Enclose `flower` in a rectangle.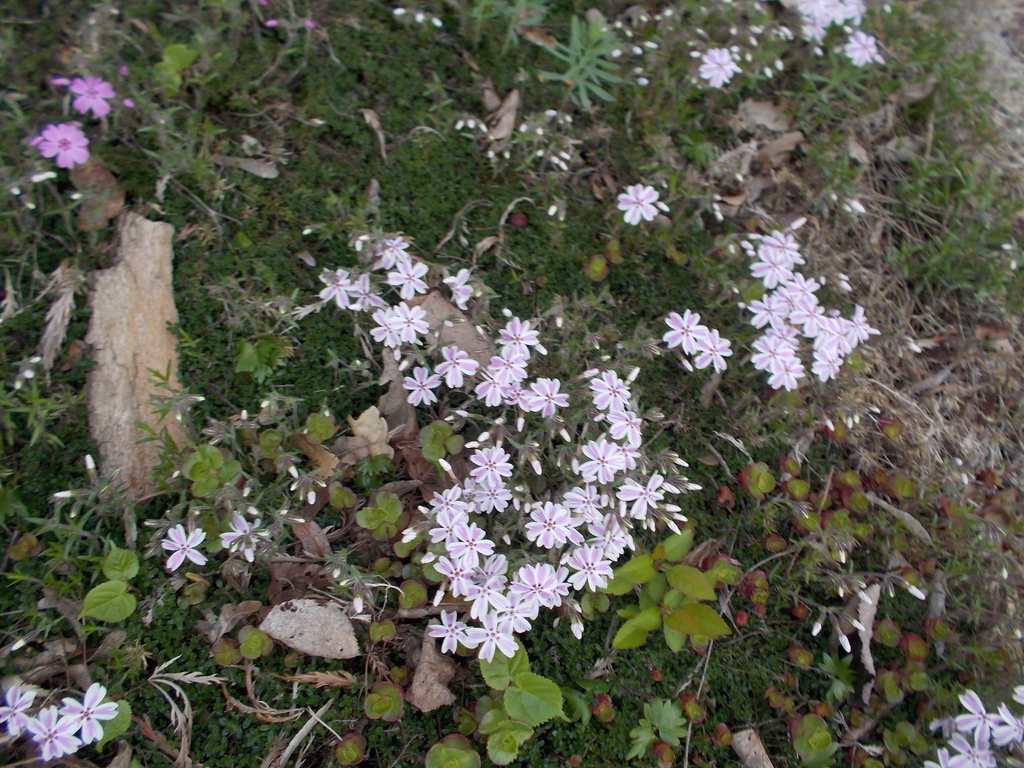
left=616, top=181, right=664, bottom=228.
